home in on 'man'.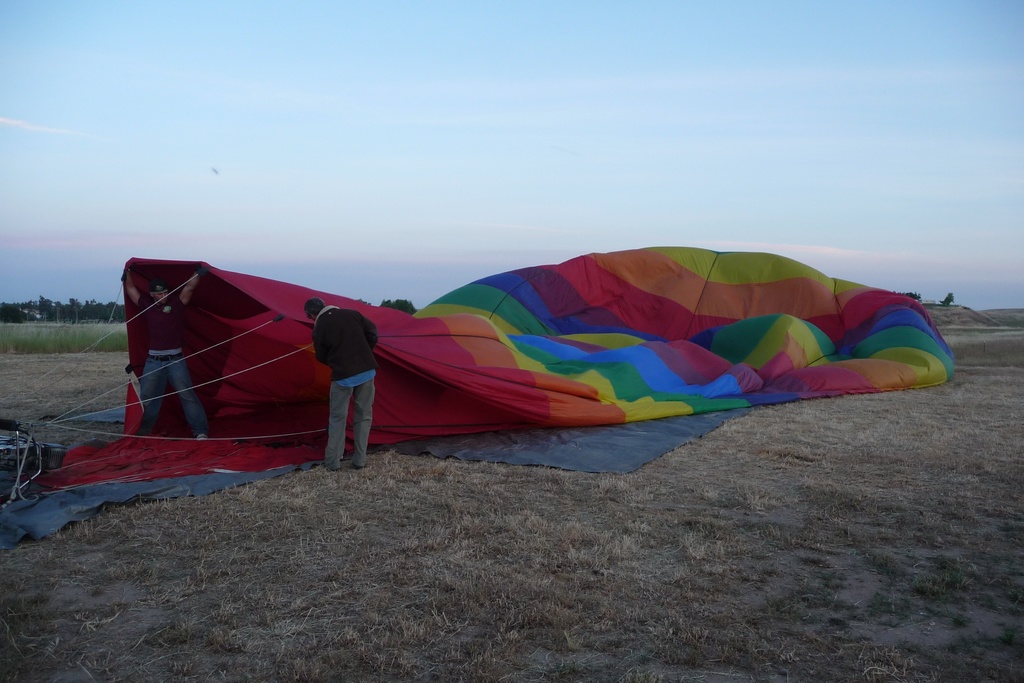
Homed in at BBox(295, 284, 392, 493).
